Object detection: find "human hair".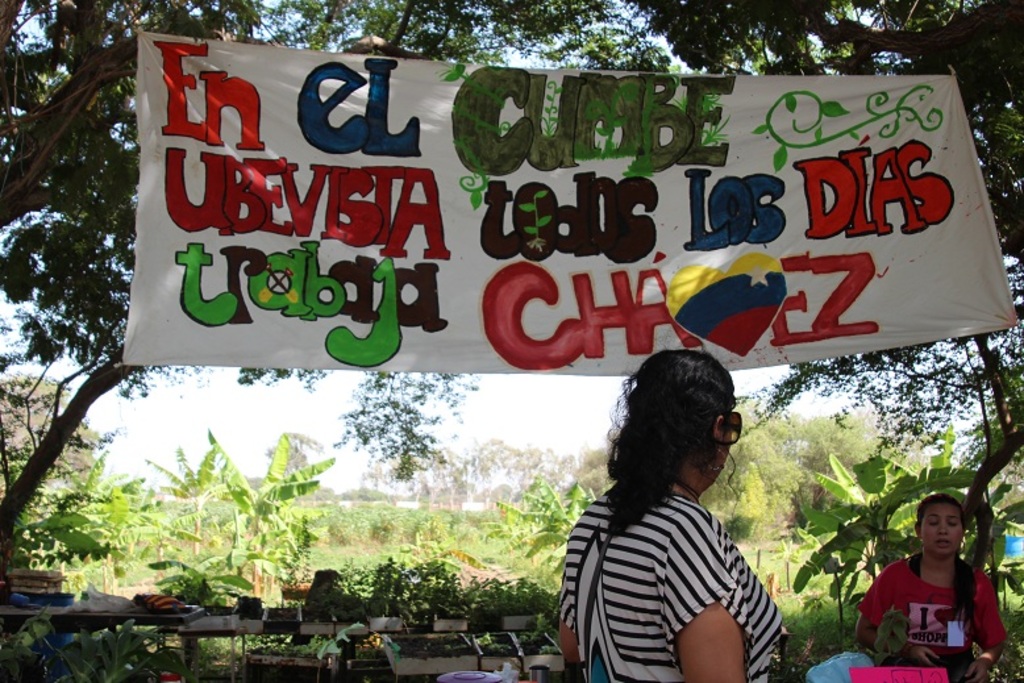
915 492 975 637.
